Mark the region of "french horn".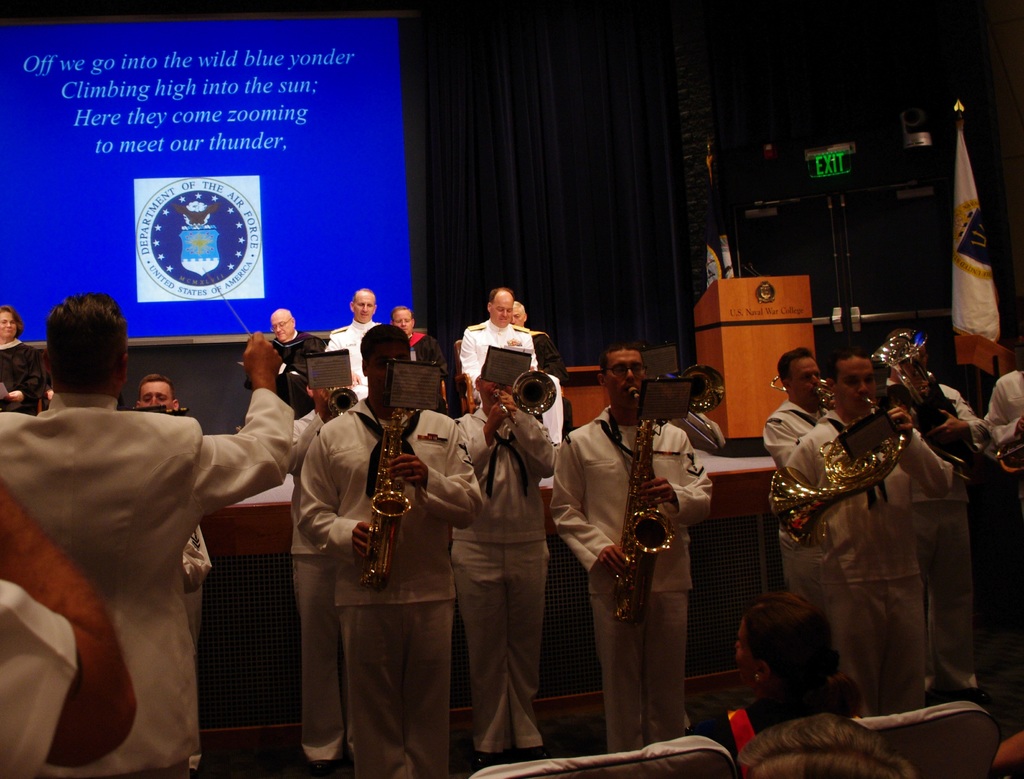
Region: {"left": 319, "top": 379, "right": 365, "bottom": 419}.
